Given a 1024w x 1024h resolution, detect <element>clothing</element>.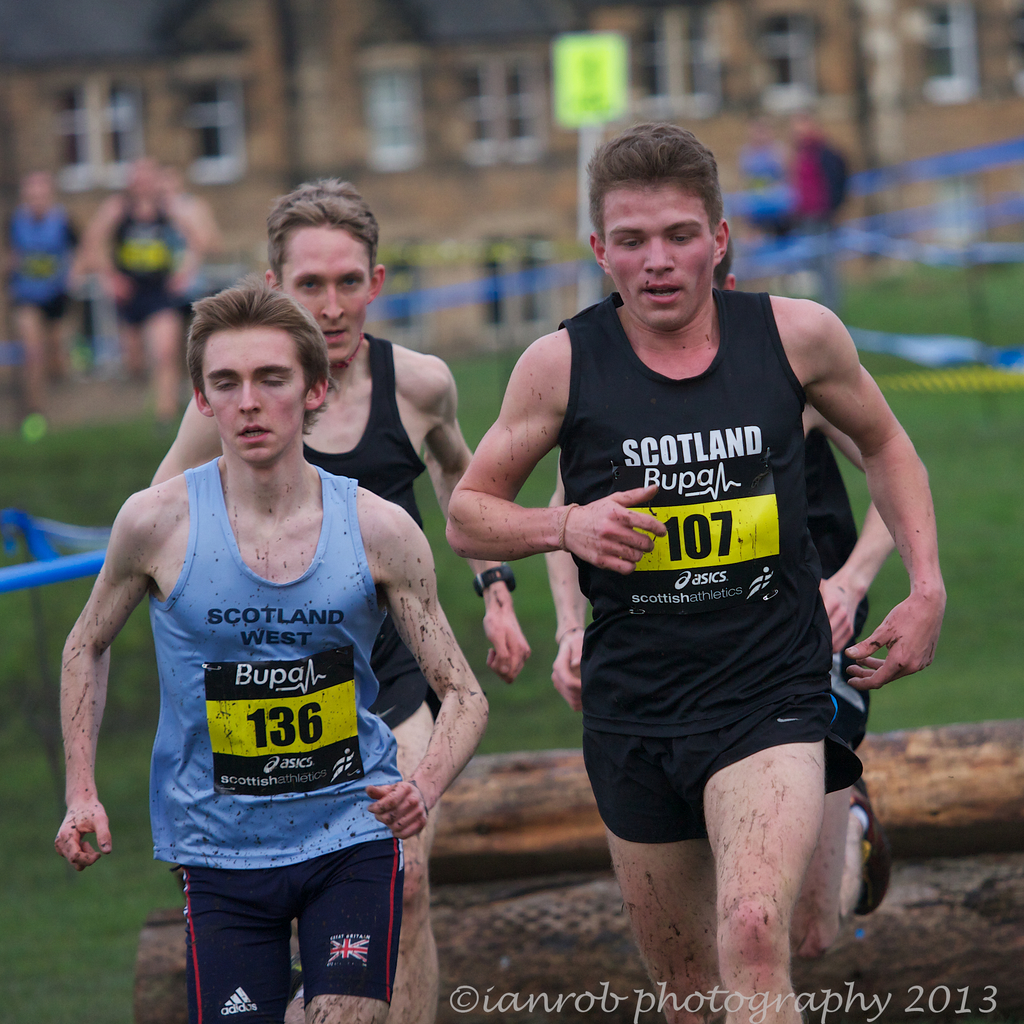
bbox=[109, 199, 200, 309].
